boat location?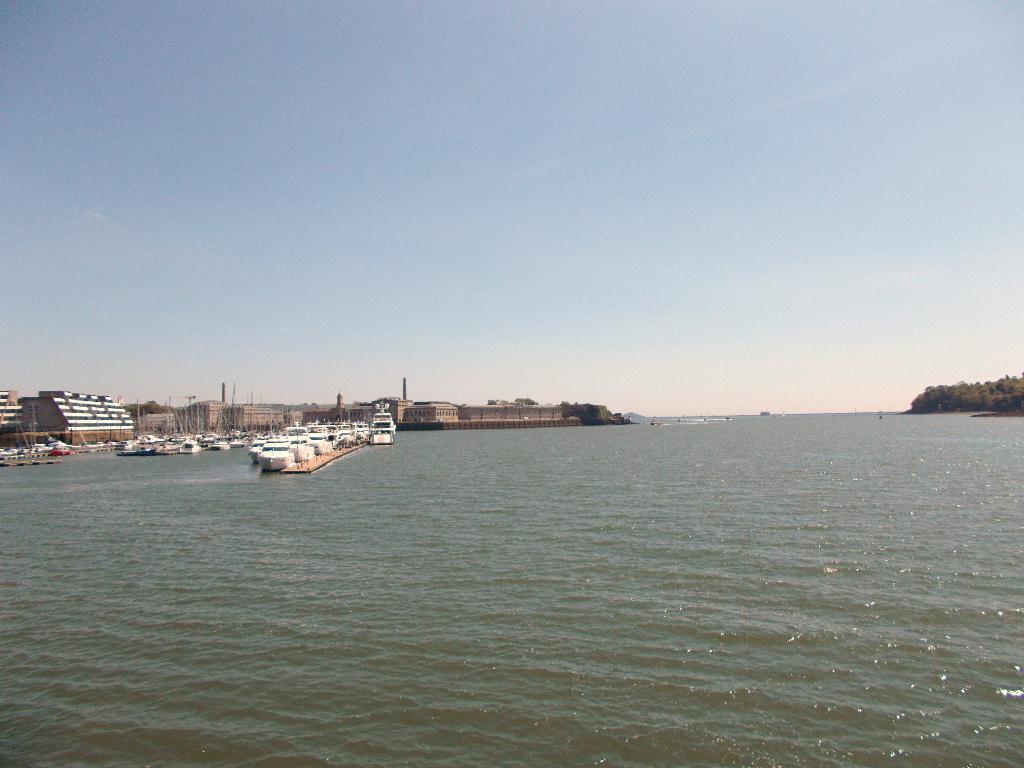
[257,438,294,470]
